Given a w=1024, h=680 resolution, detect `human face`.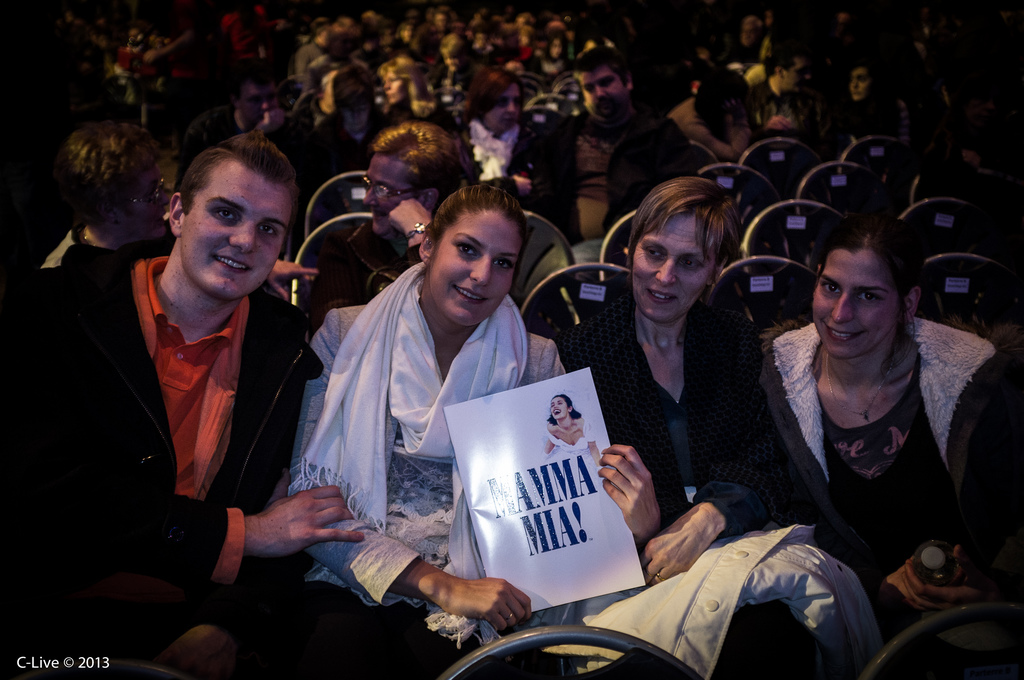
bbox=(811, 253, 902, 358).
